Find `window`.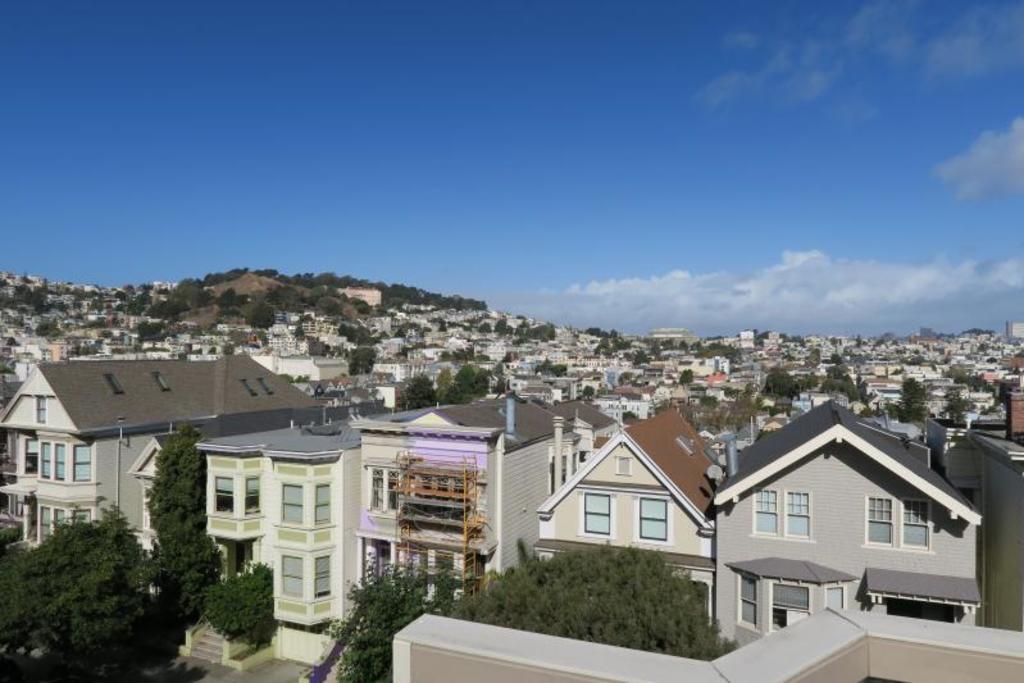
pyautogui.locateOnScreen(583, 492, 609, 536).
